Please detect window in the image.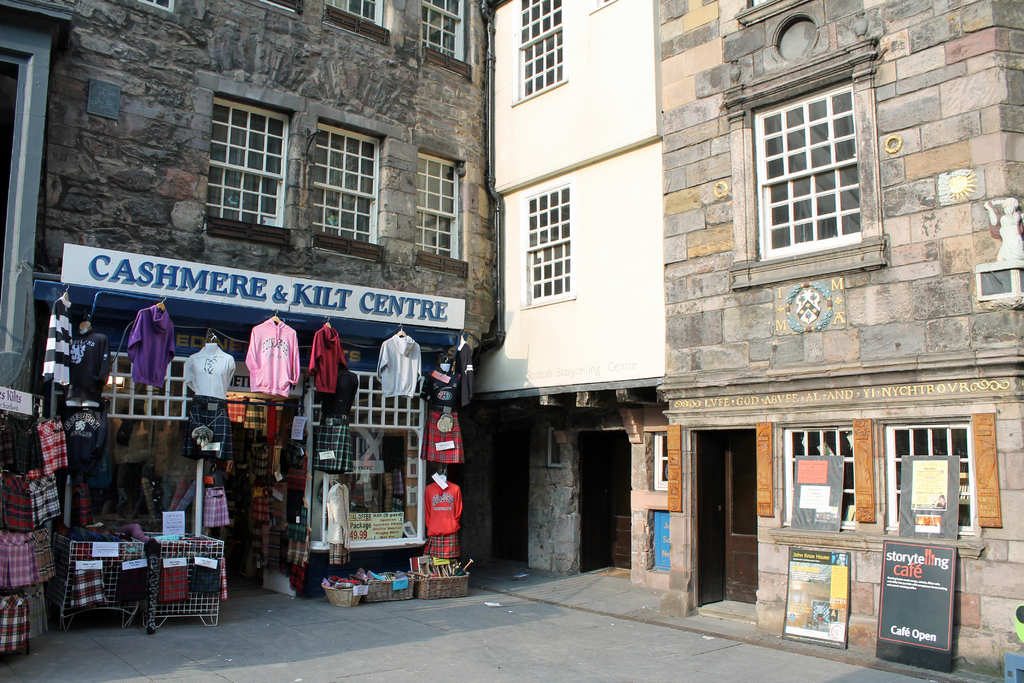
<box>416,148,466,279</box>.
